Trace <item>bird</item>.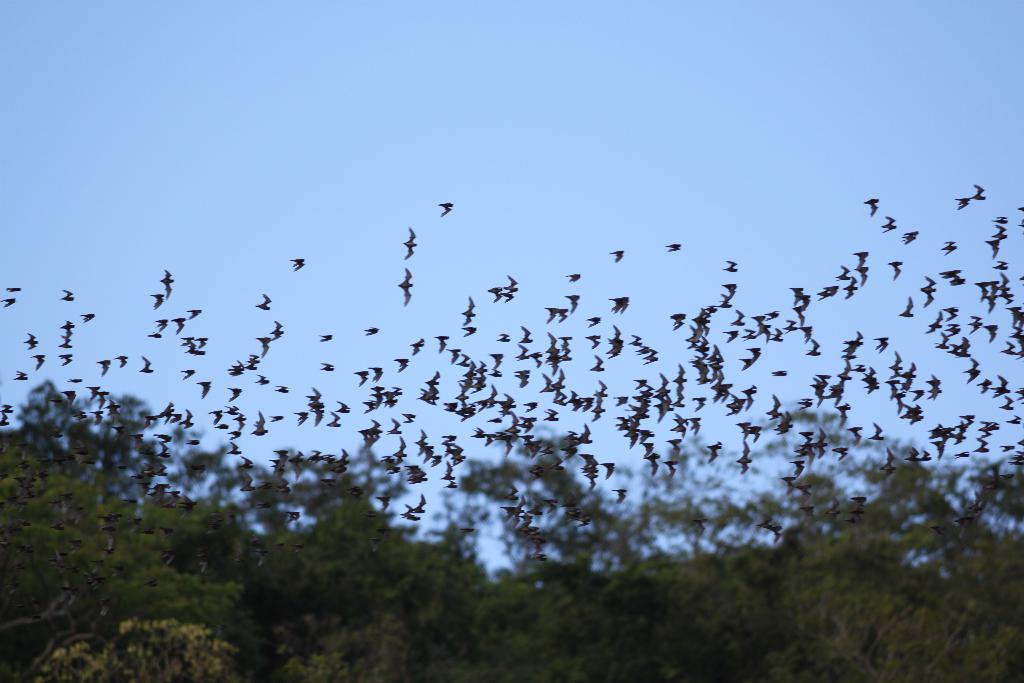
Traced to (6,286,21,292).
